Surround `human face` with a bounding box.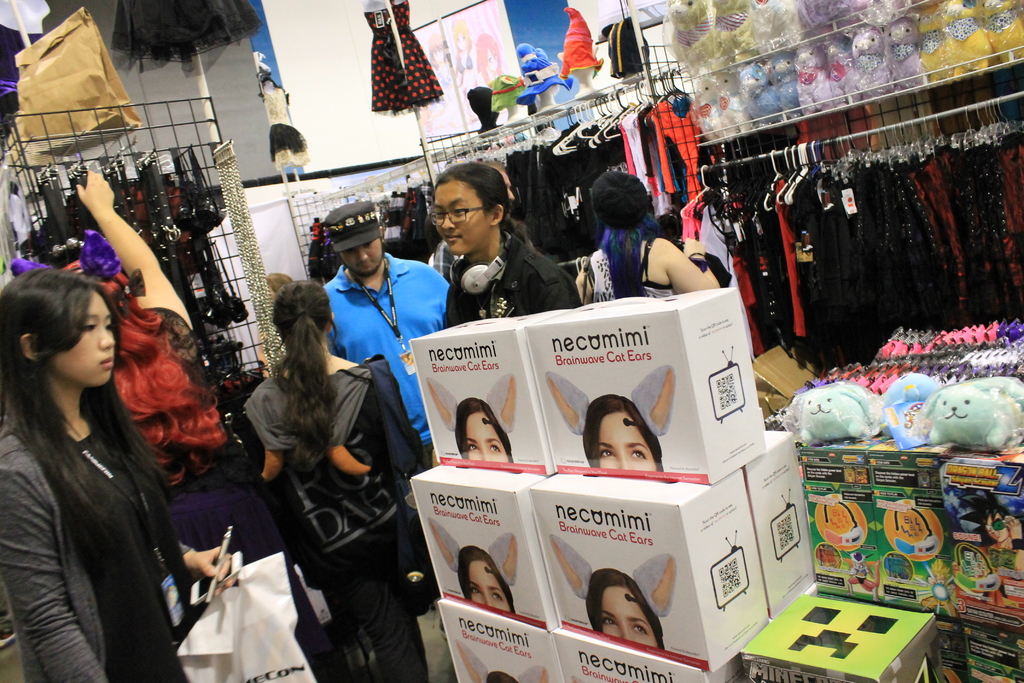
342 239 383 276.
